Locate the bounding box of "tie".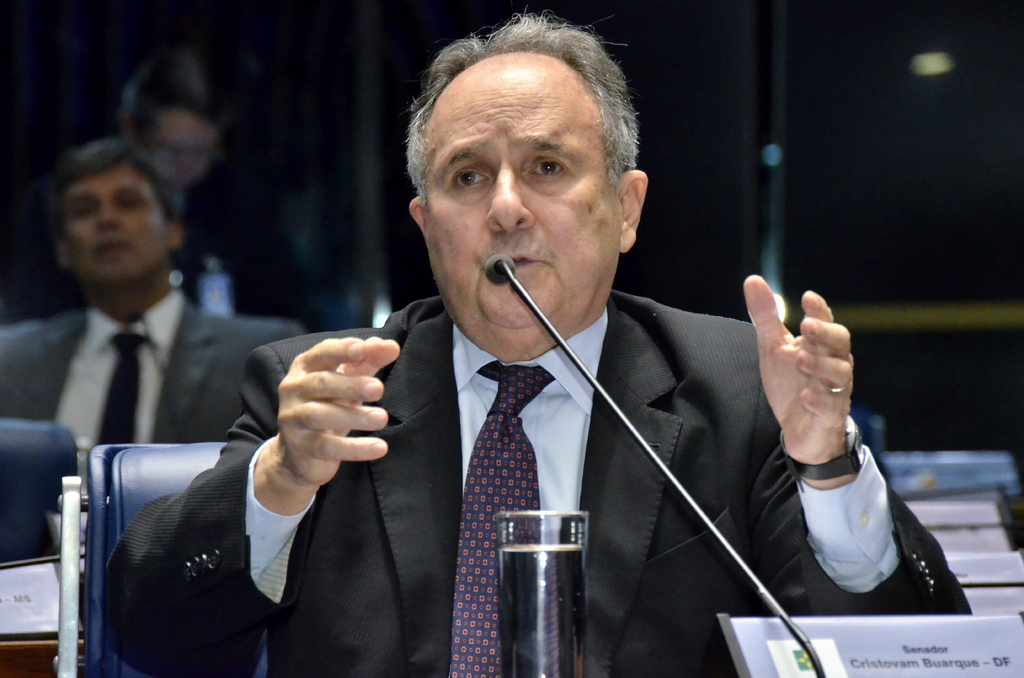
Bounding box: <region>86, 336, 147, 453</region>.
